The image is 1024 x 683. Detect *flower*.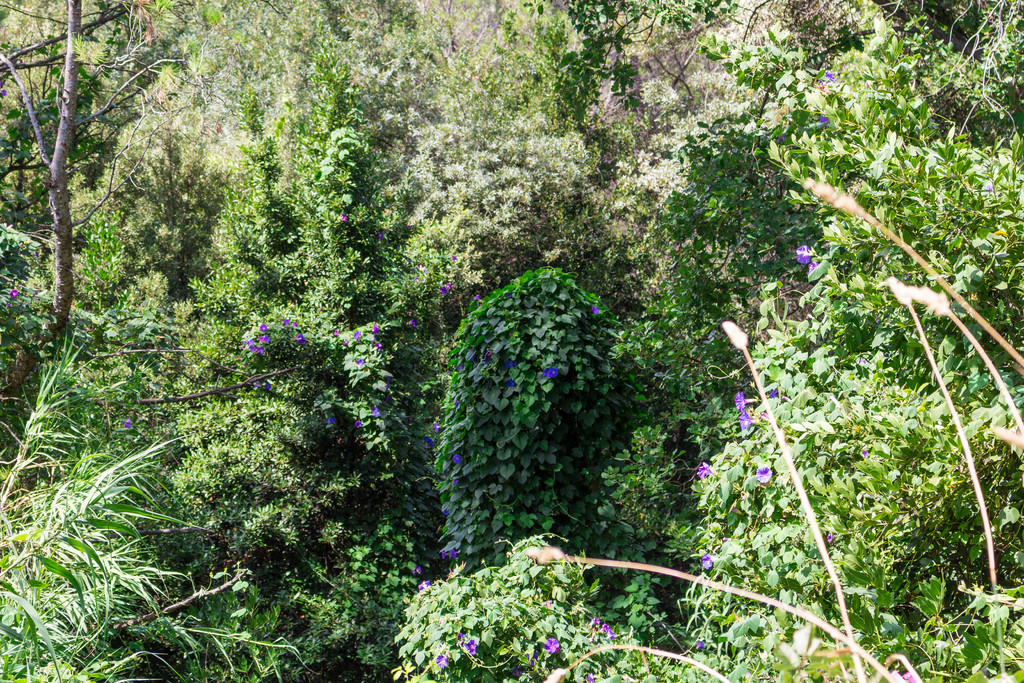
Detection: select_region(447, 281, 452, 288).
